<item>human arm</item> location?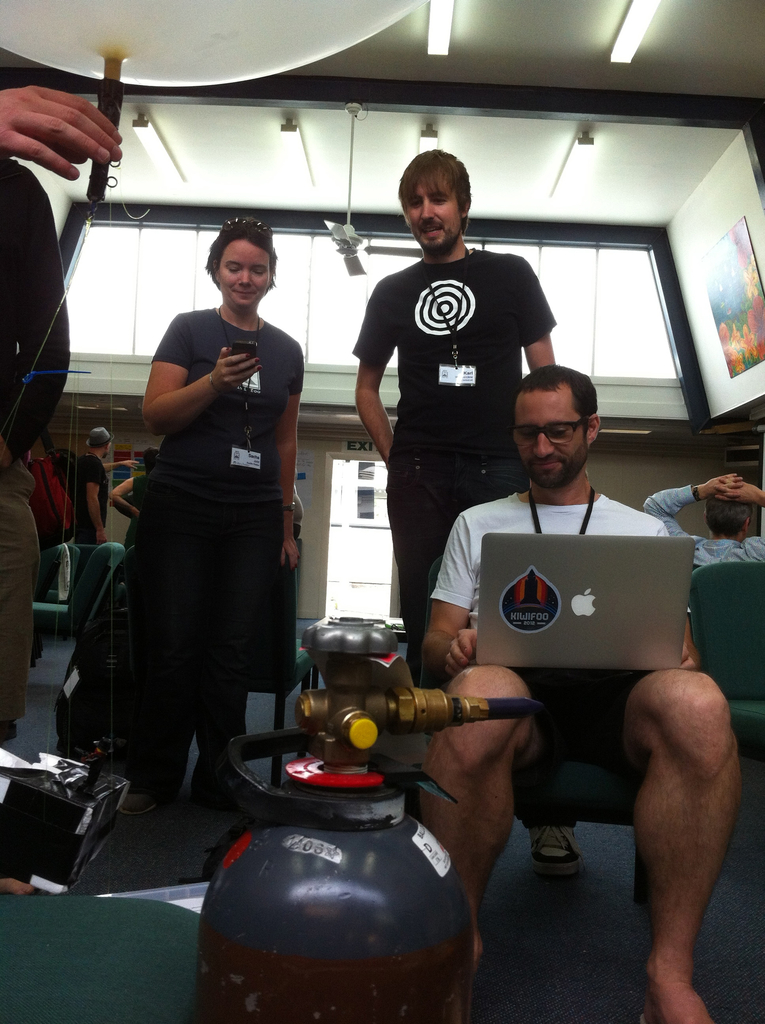
BBox(723, 472, 764, 568)
